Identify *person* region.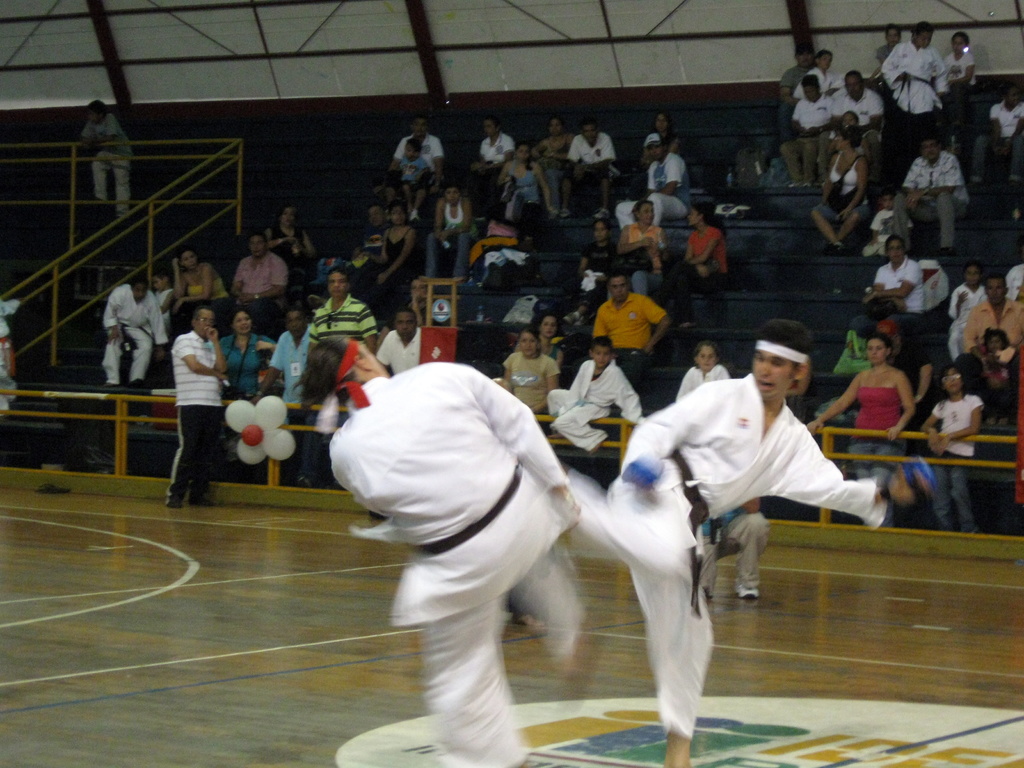
Region: pyautogui.locateOnScreen(374, 308, 420, 376).
